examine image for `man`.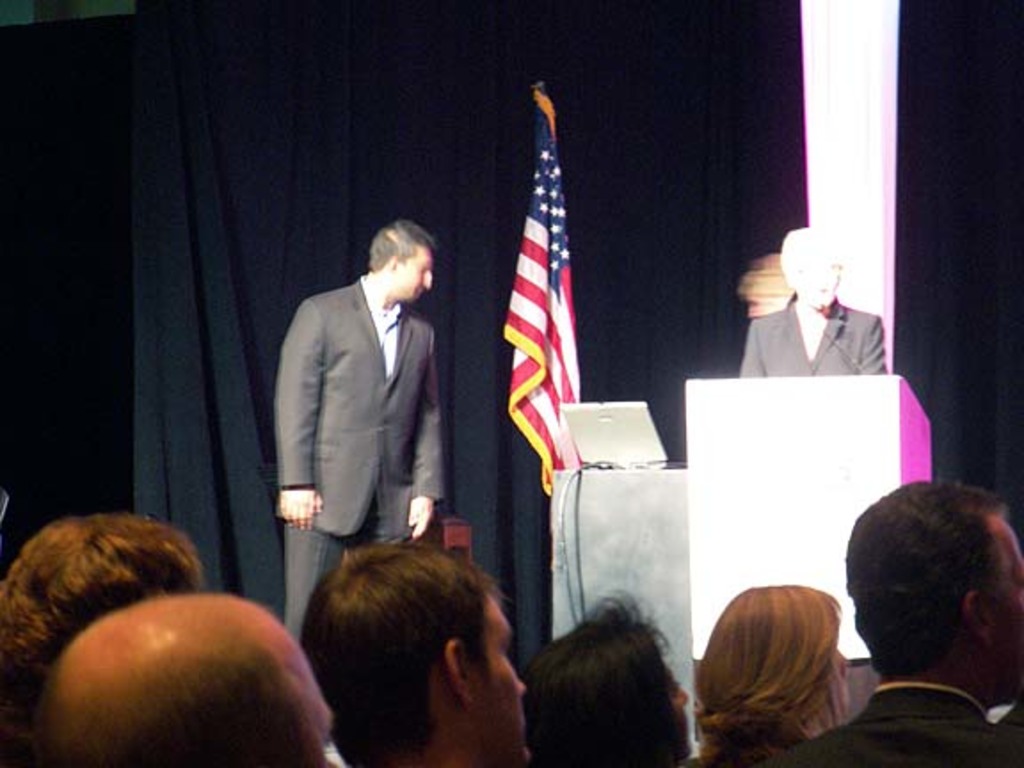
Examination result: 28 590 348 766.
